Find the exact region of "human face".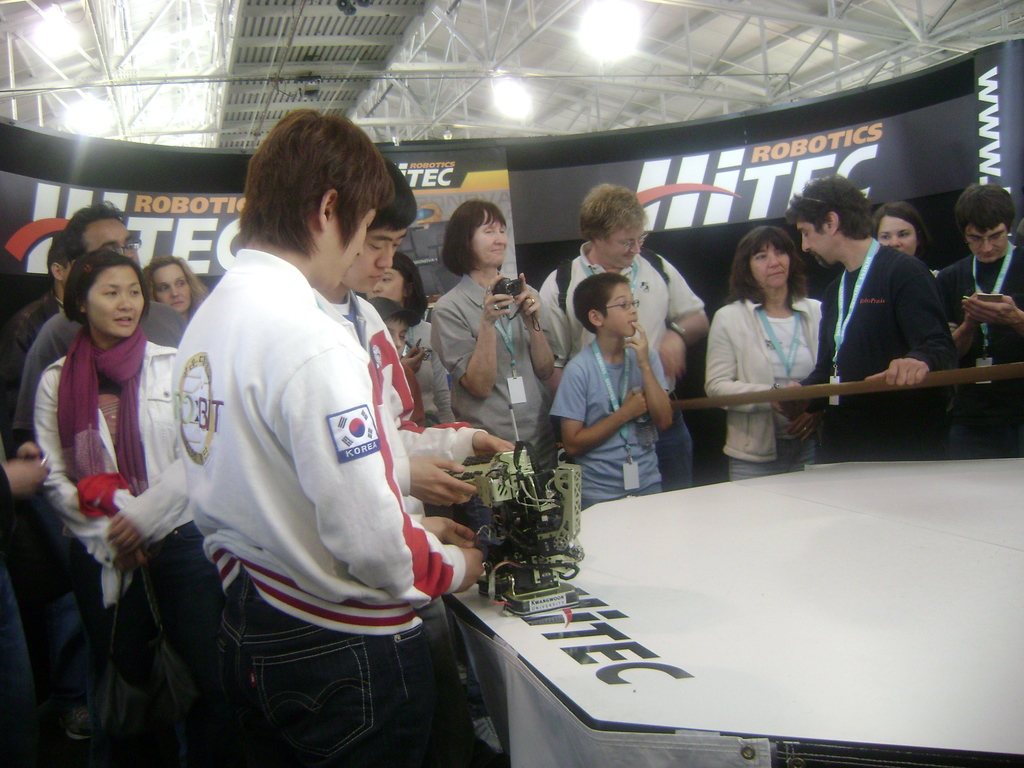
Exact region: {"x1": 472, "y1": 212, "x2": 514, "y2": 265}.
